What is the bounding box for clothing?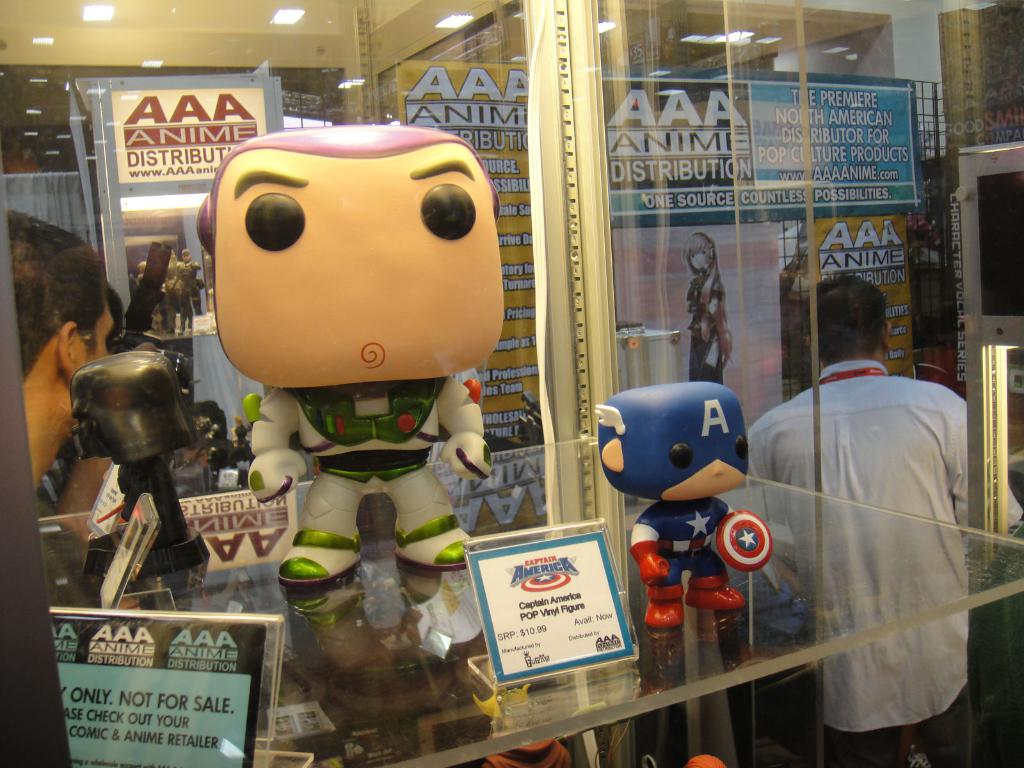
x1=136, y1=274, x2=159, y2=323.
